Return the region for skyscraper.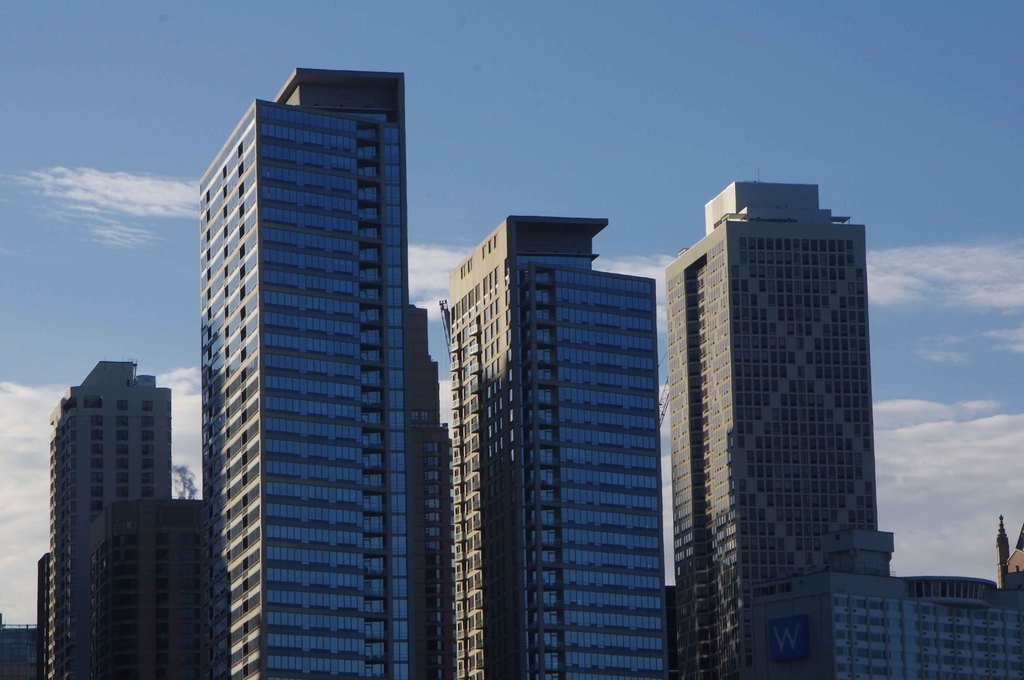
[x1=668, y1=177, x2=877, y2=679].
